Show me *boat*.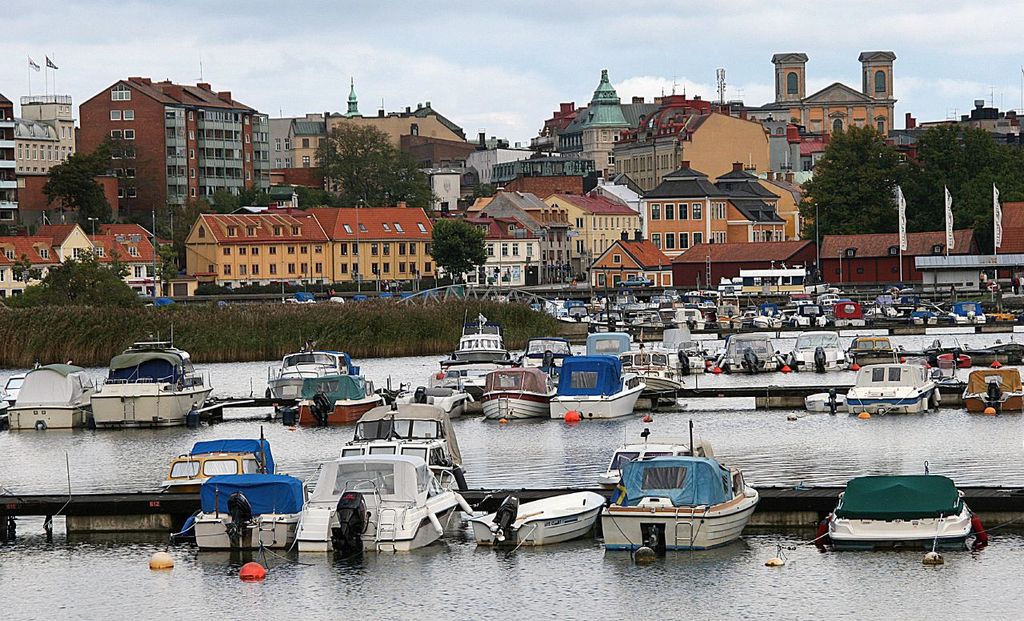
*boat* is here: 962/352/1023/411.
